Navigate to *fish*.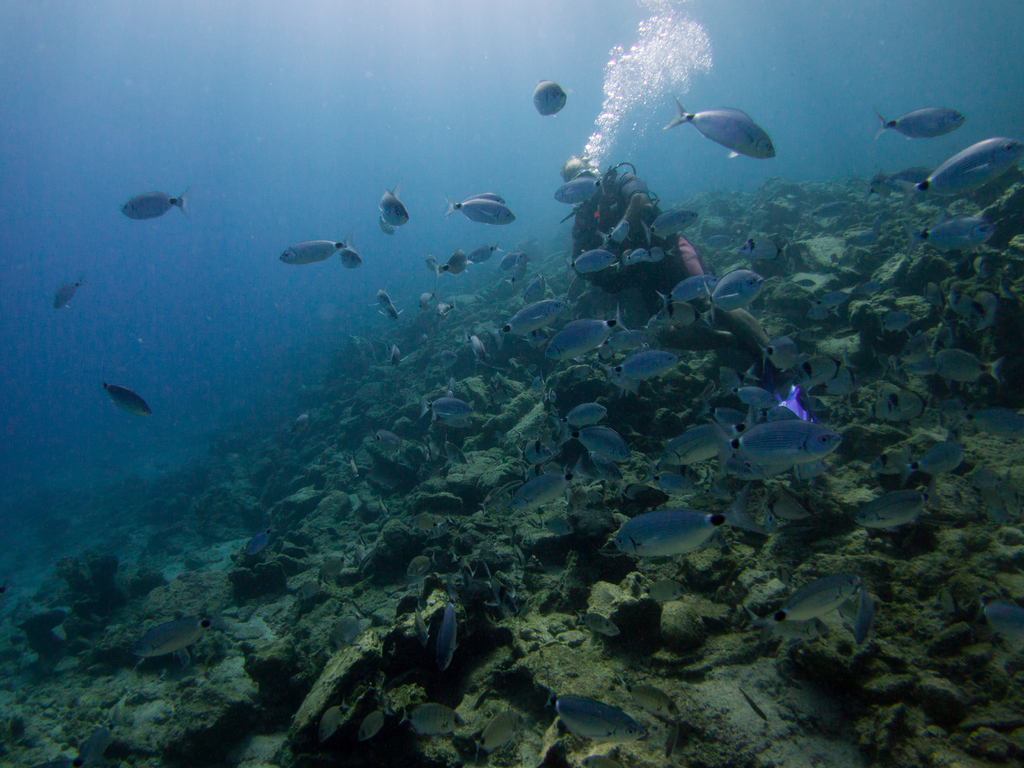
Navigation target: region(872, 104, 964, 138).
